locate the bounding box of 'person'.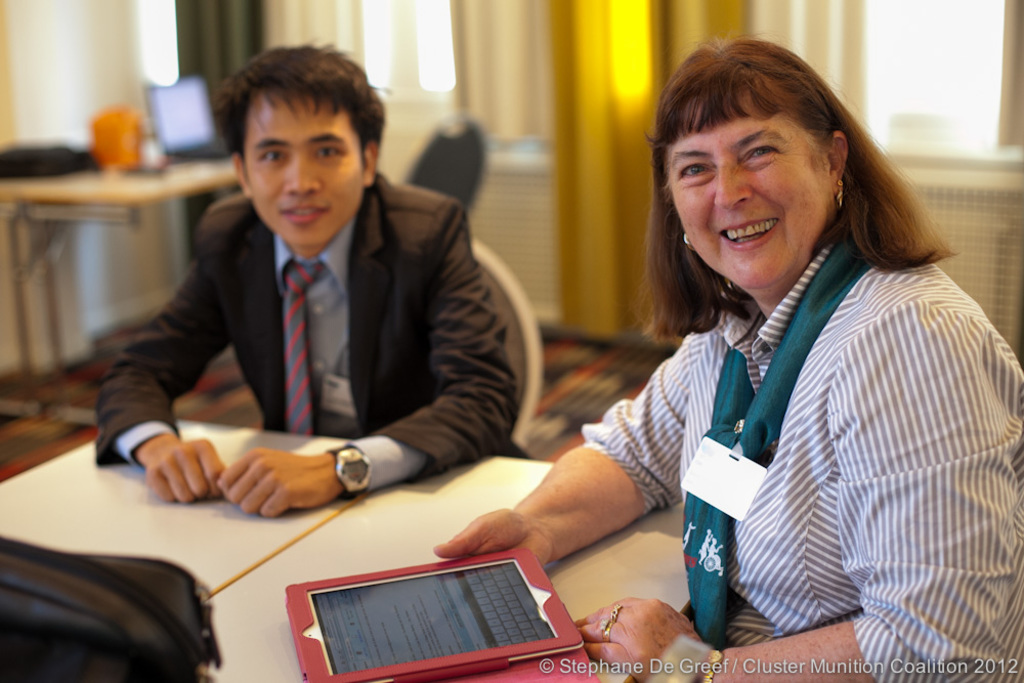
Bounding box: {"left": 436, "top": 36, "right": 1023, "bottom": 682}.
